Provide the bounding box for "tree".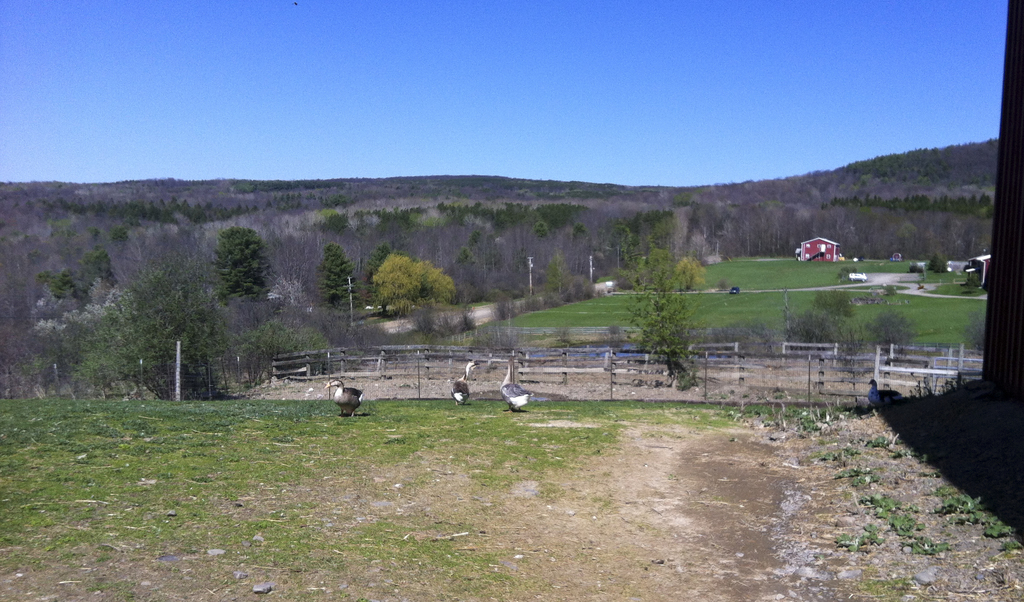
<region>371, 242, 454, 322</region>.
